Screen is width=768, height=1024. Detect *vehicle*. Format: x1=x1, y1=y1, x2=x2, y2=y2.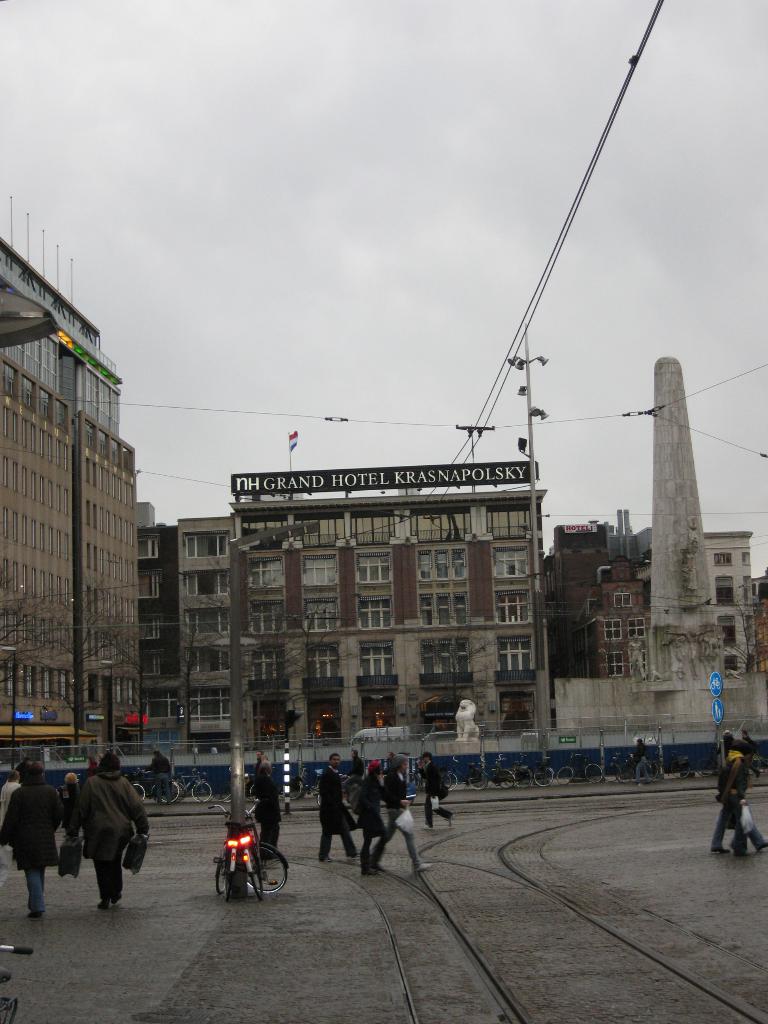
x1=126, y1=769, x2=182, y2=805.
